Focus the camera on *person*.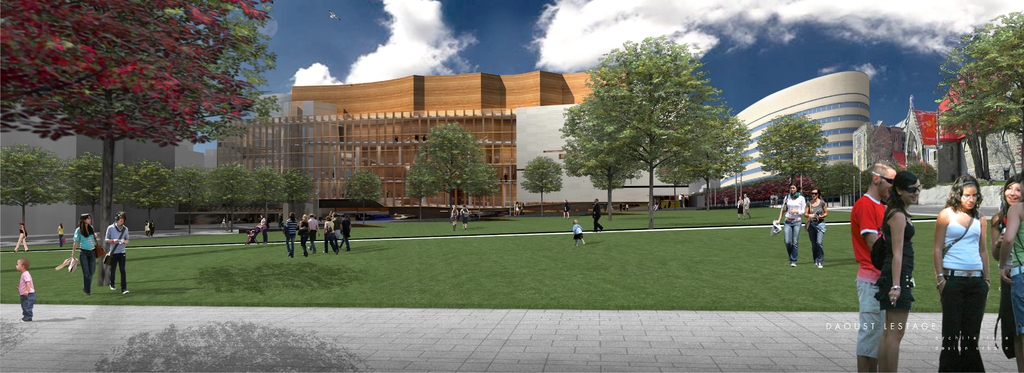
Focus region: 100 209 132 292.
